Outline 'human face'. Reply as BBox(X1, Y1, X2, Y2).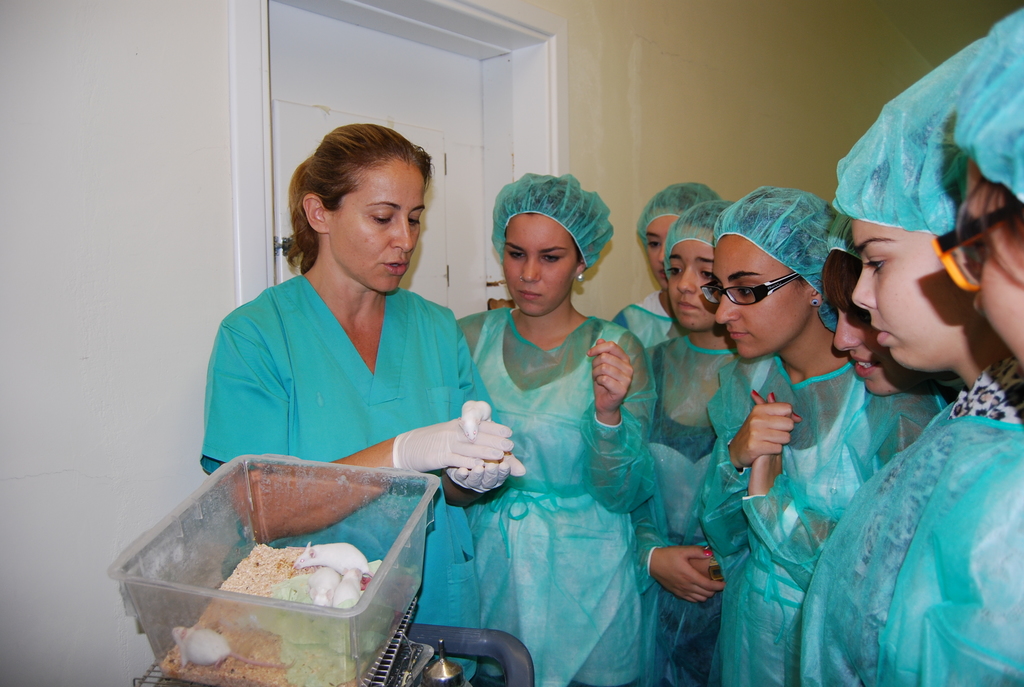
BBox(646, 218, 679, 292).
